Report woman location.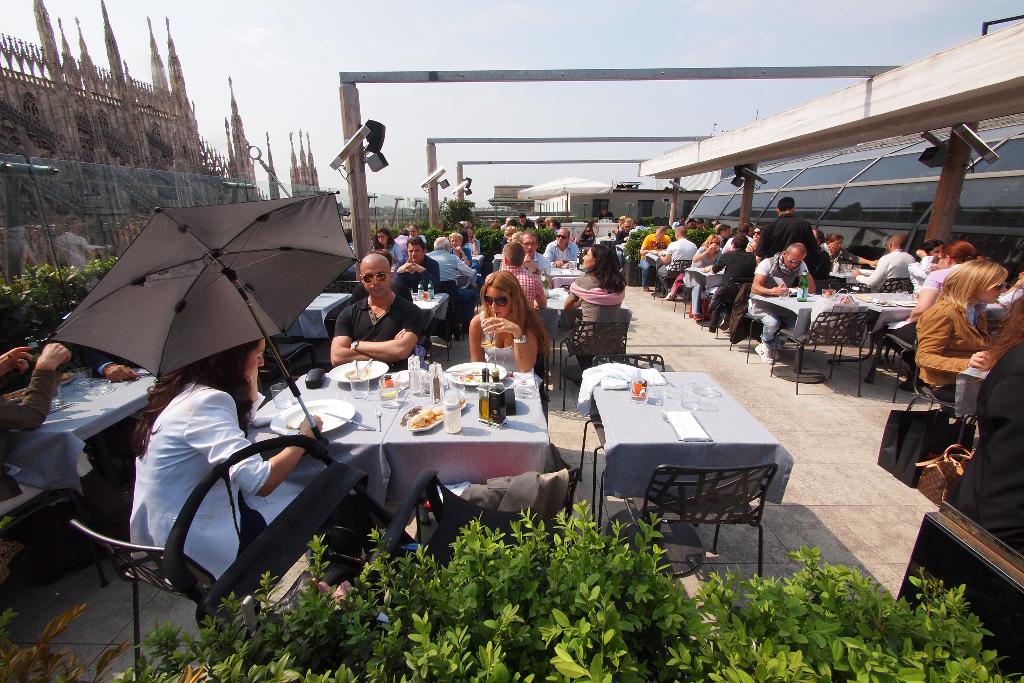
Report: {"left": 130, "top": 334, "right": 386, "bottom": 566}.
